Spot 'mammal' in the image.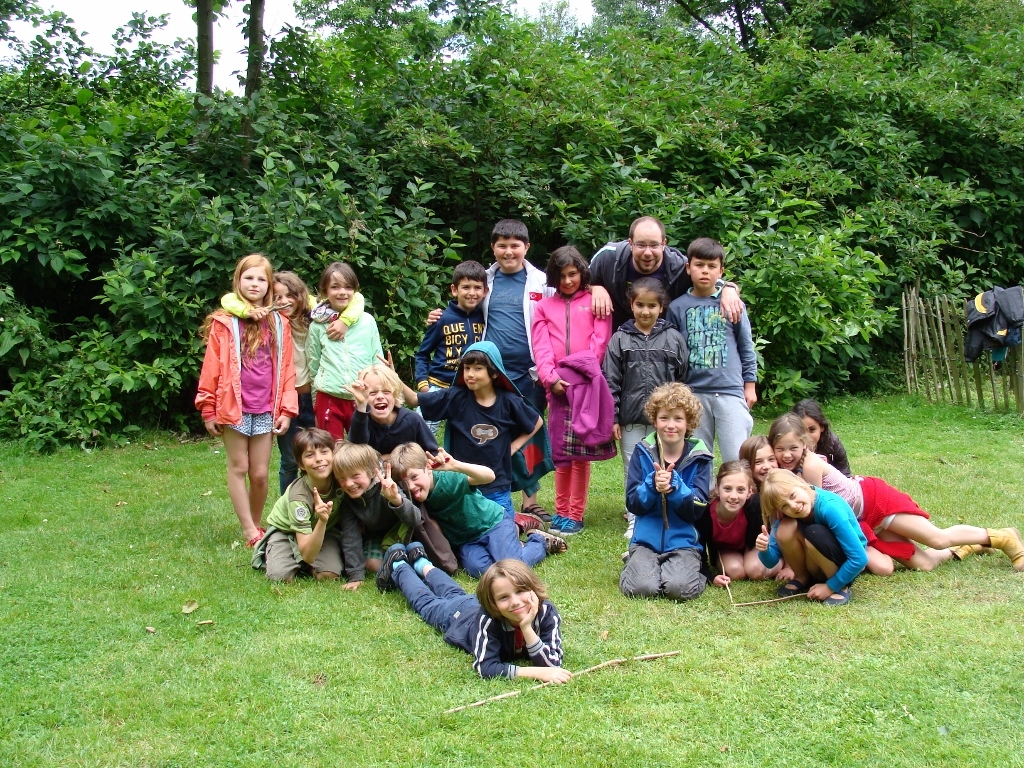
'mammal' found at select_region(792, 401, 854, 481).
